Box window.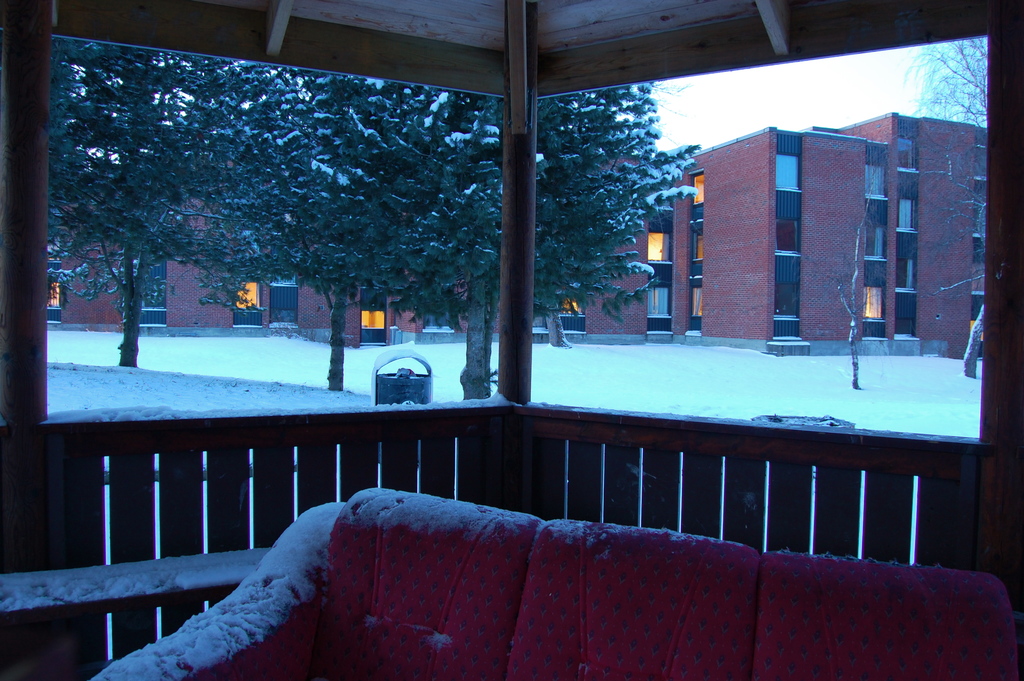
x1=690 y1=288 x2=703 y2=315.
